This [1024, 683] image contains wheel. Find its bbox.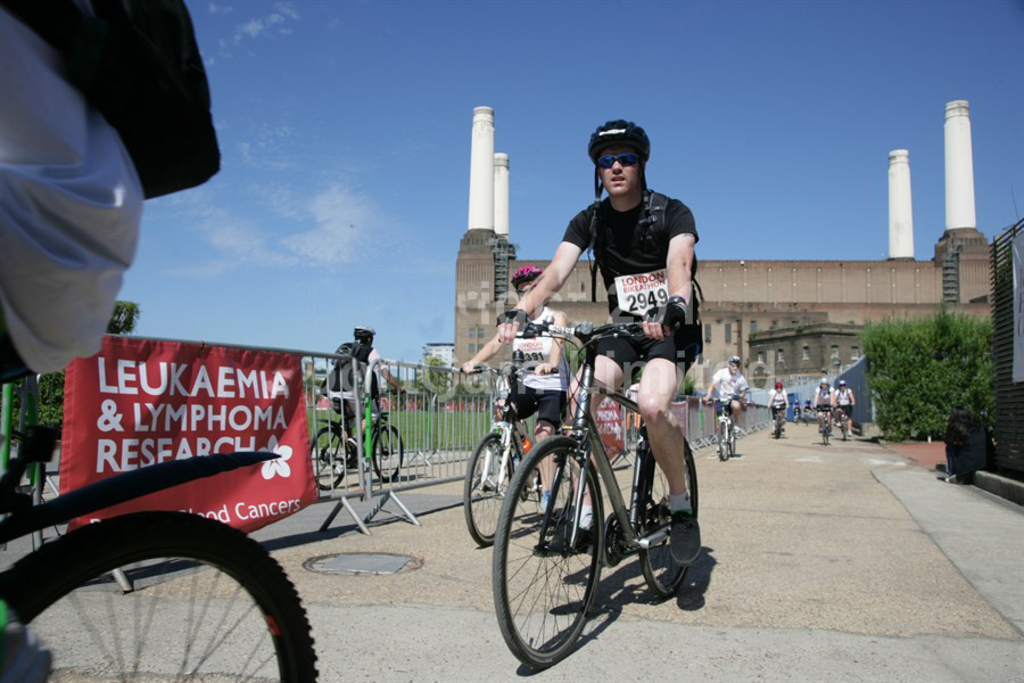
box(309, 426, 346, 488).
